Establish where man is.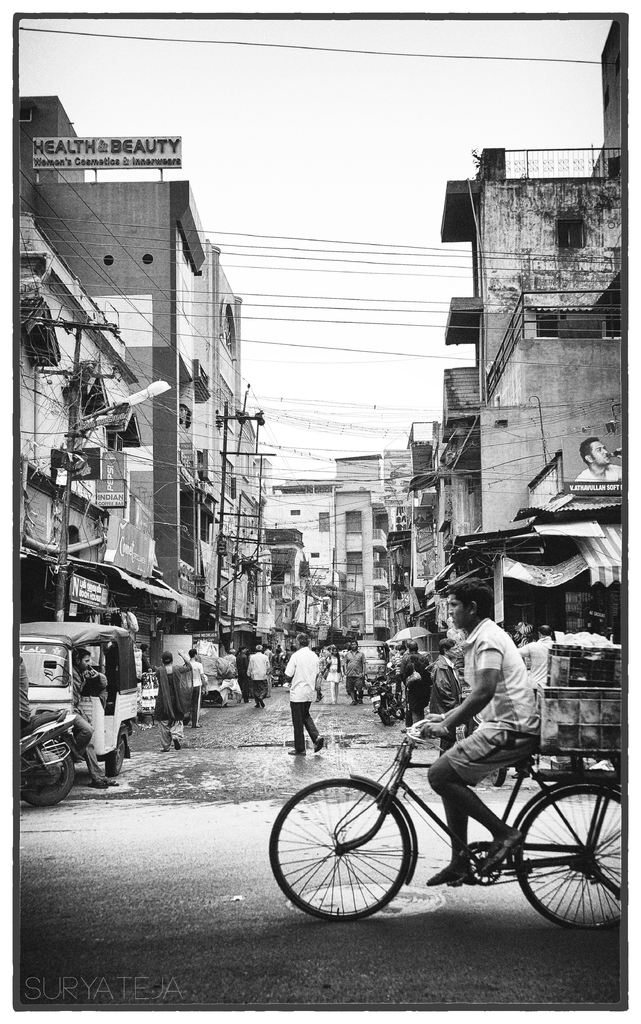
Established at left=222, top=648, right=236, bottom=666.
